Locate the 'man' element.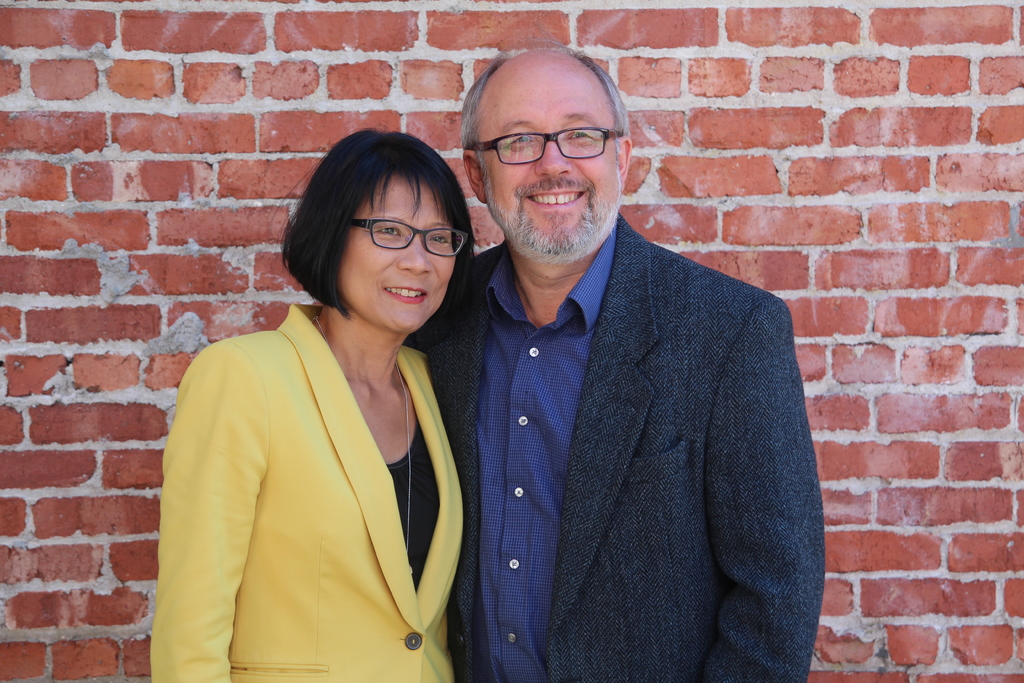
Element bbox: region(405, 56, 828, 675).
